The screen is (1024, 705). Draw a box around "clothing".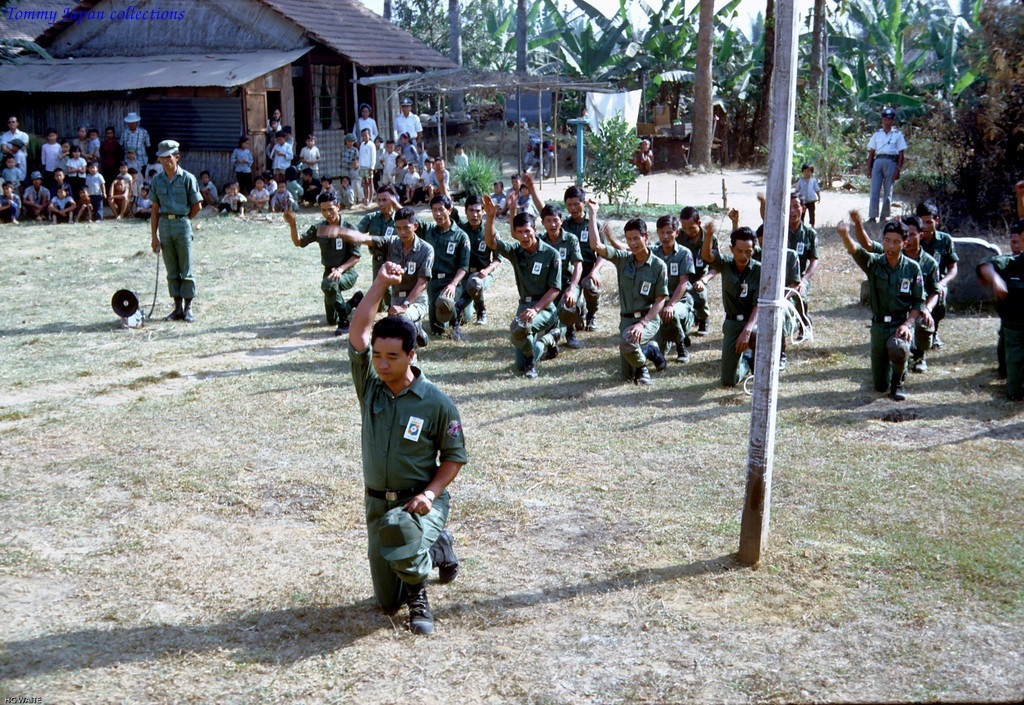
l=785, t=216, r=826, b=276.
